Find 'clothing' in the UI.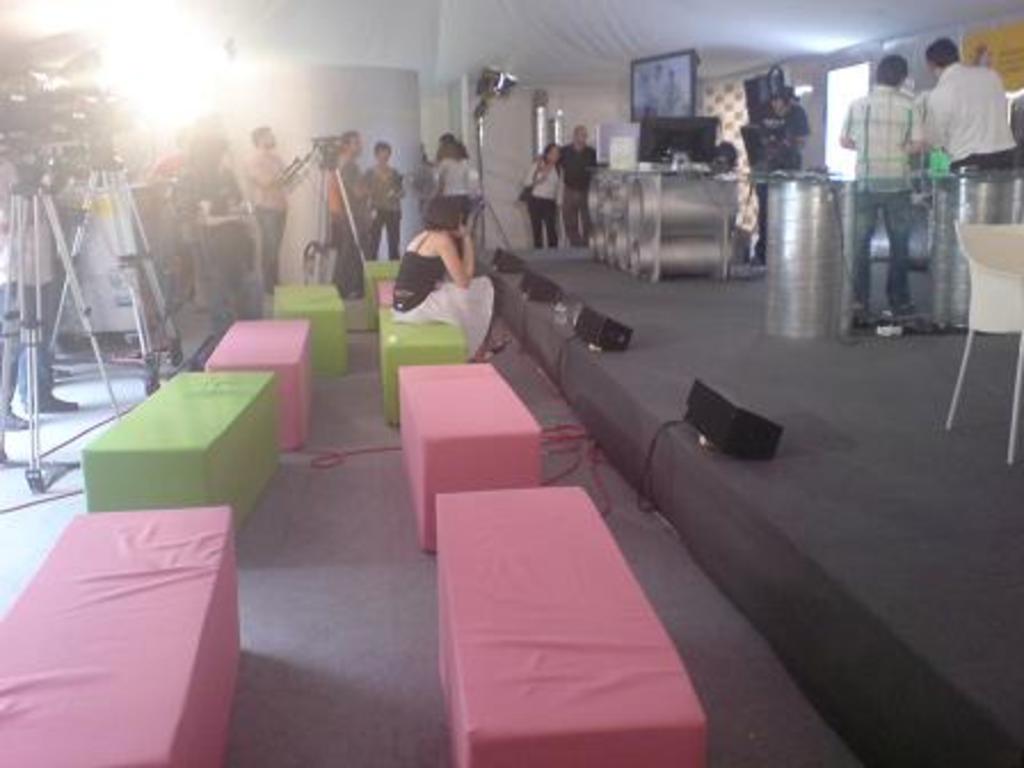
UI element at bbox(432, 155, 471, 242).
